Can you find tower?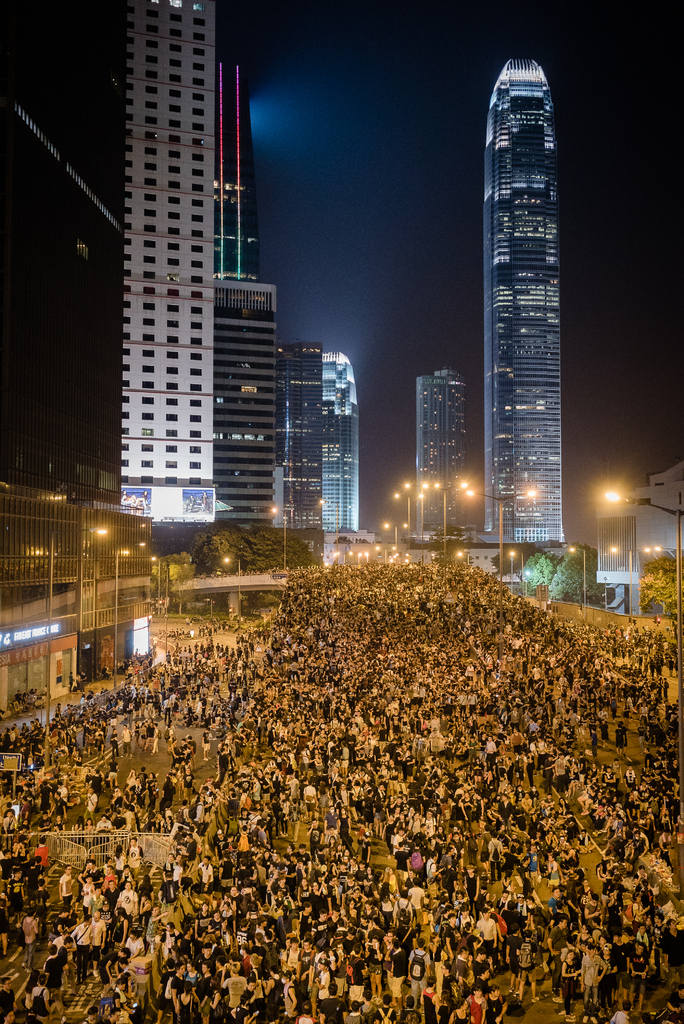
Yes, bounding box: <bbox>483, 59, 558, 556</bbox>.
